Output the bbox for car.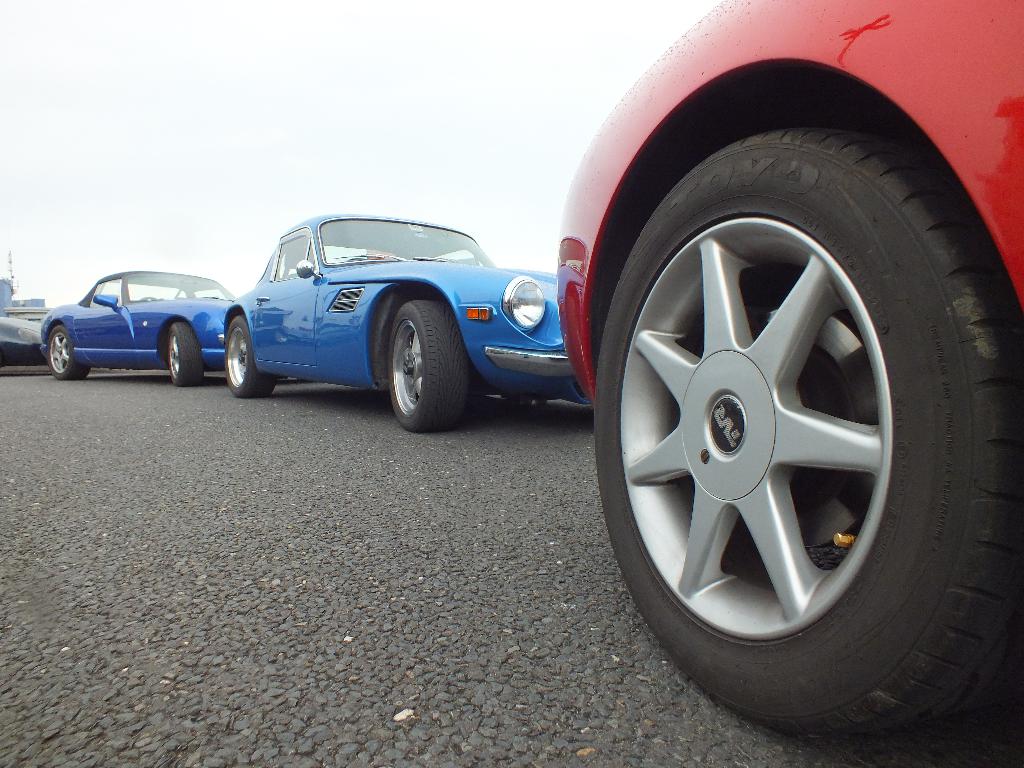
[550,0,1023,752].
